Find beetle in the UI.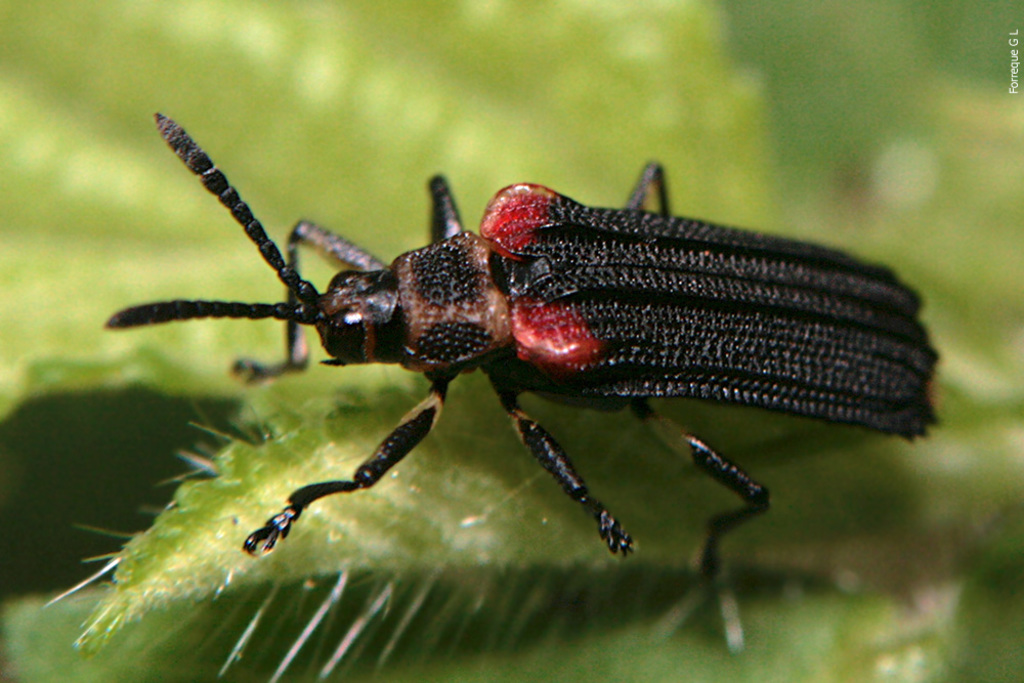
UI element at BBox(98, 106, 933, 586).
